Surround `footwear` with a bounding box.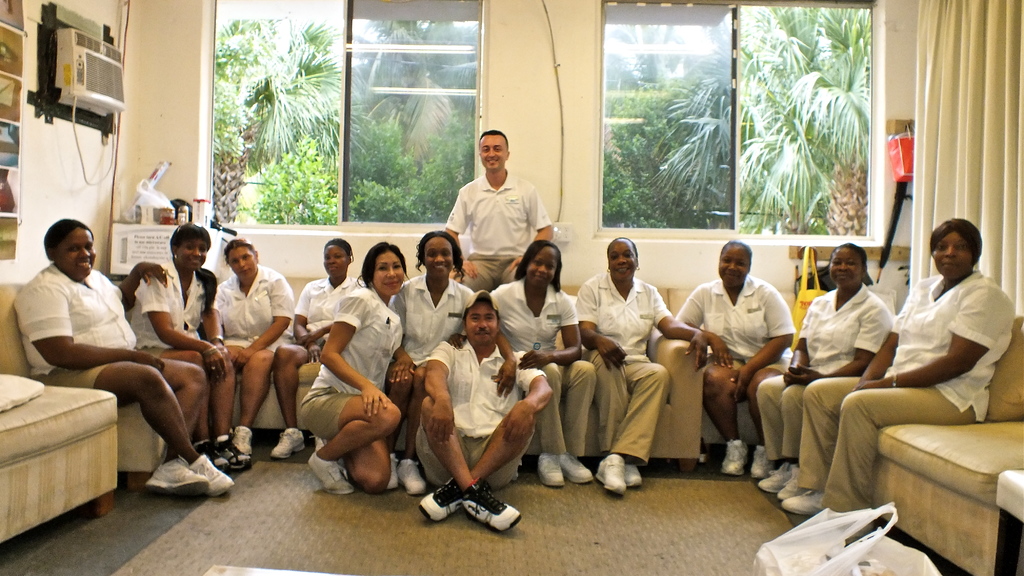
{"left": 753, "top": 447, "right": 771, "bottom": 481}.
